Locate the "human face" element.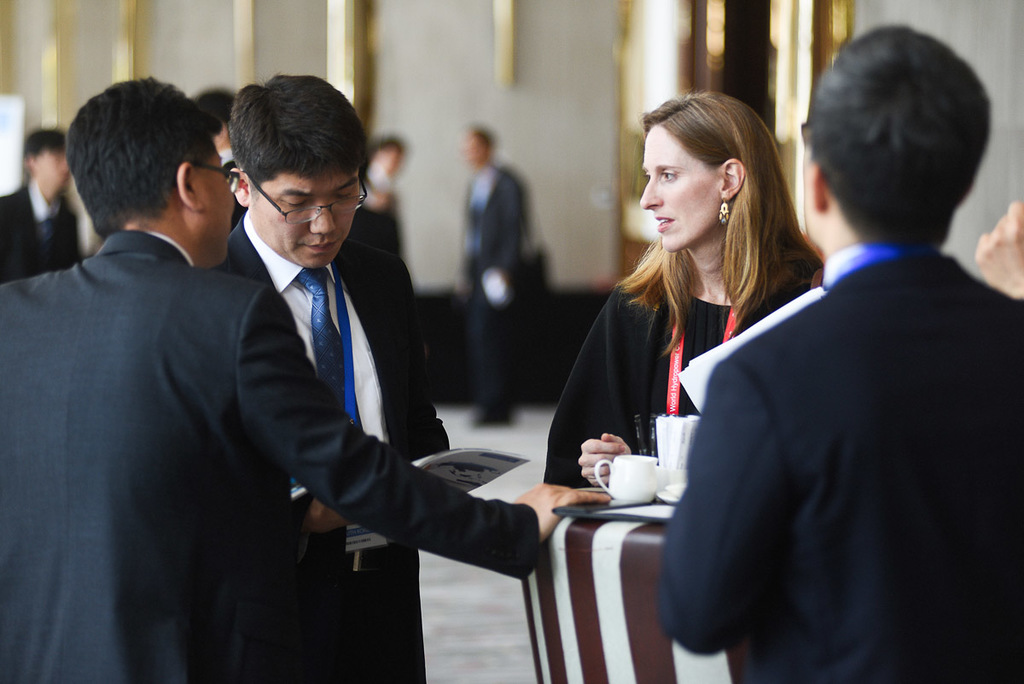
Element bbox: bbox=(246, 172, 358, 268).
